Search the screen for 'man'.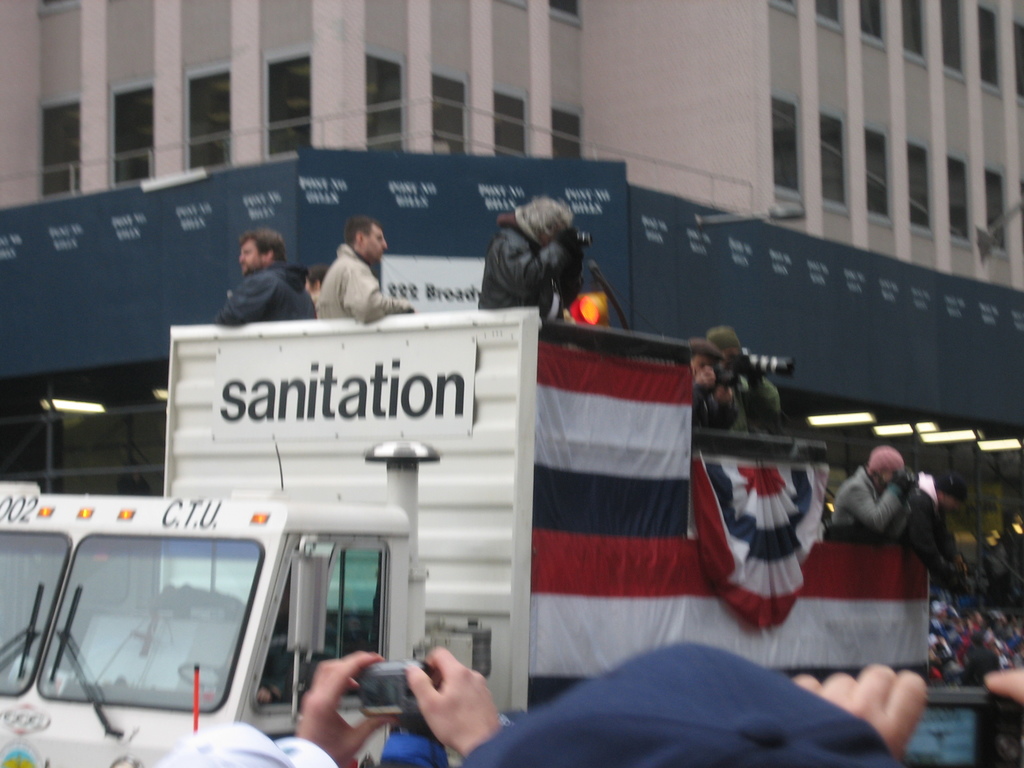
Found at 694 345 739 428.
